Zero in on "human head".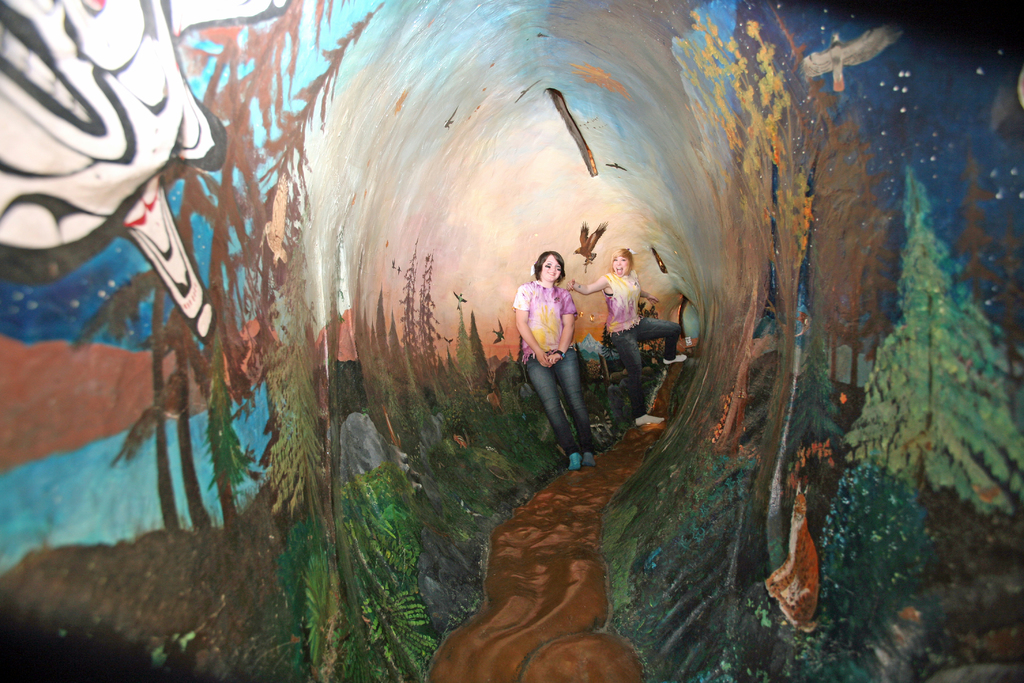
Zeroed in: [left=530, top=243, right=571, bottom=287].
